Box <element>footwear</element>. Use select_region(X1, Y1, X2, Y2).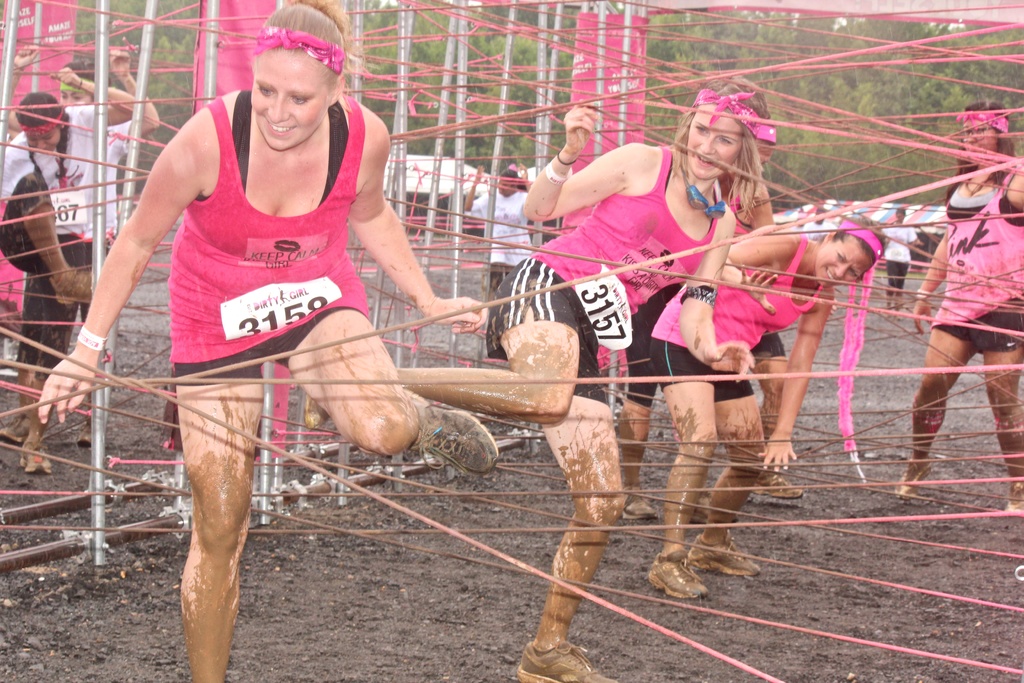
select_region(77, 418, 97, 445).
